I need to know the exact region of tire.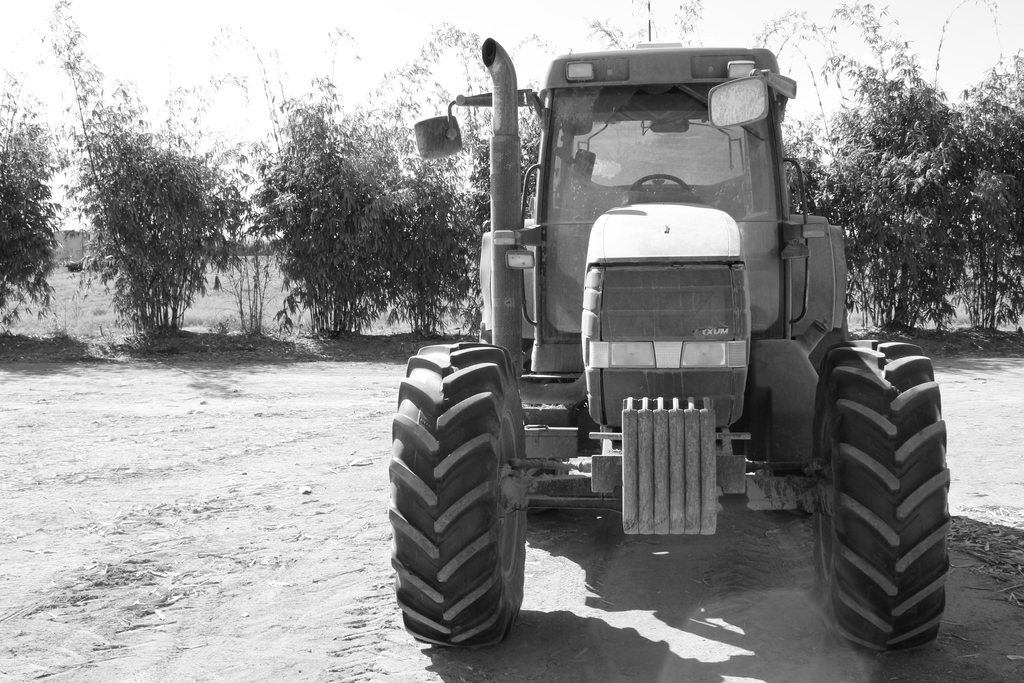
Region: locate(389, 336, 528, 648).
